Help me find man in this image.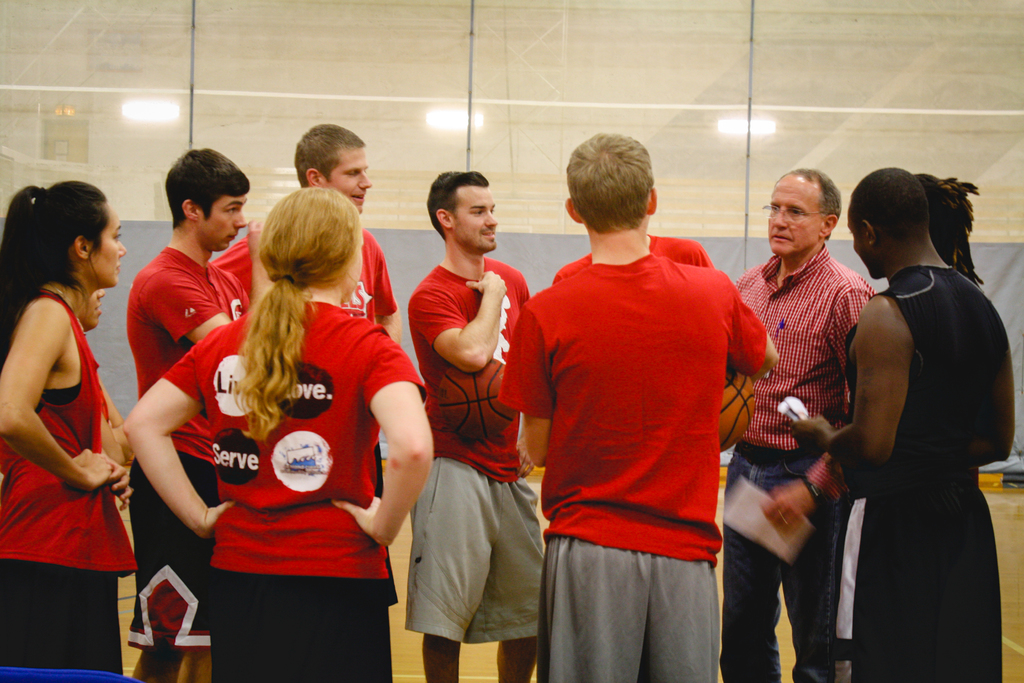
Found it: 131,147,262,682.
